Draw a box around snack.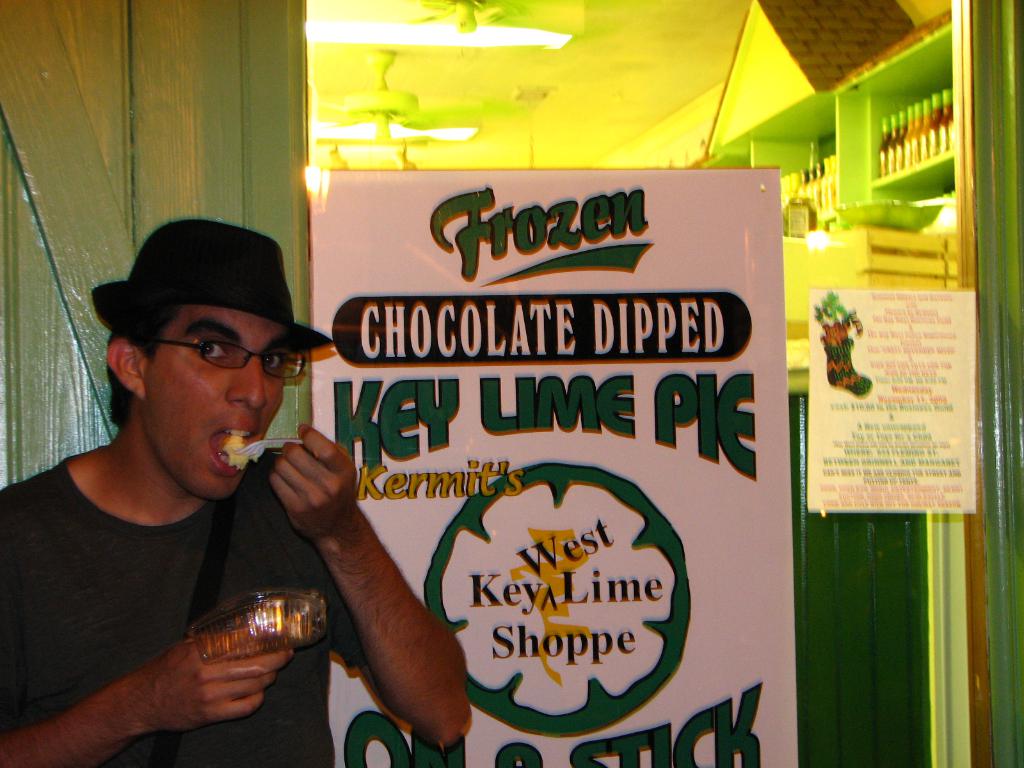
196,593,319,659.
